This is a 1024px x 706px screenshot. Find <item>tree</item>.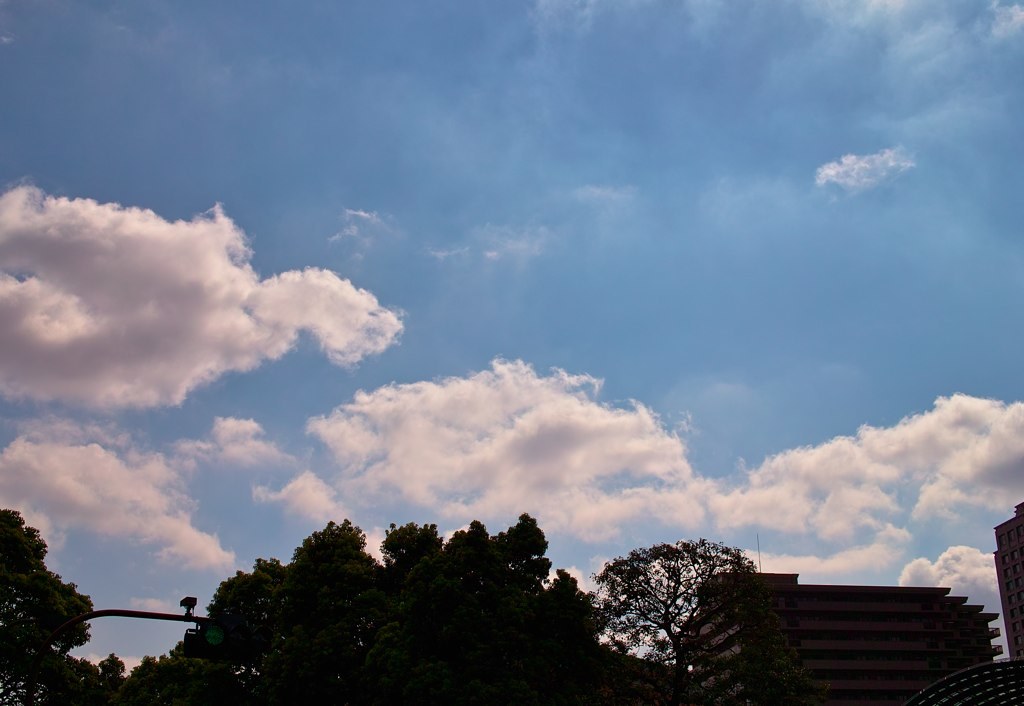
Bounding box: (x1=0, y1=511, x2=95, y2=705).
